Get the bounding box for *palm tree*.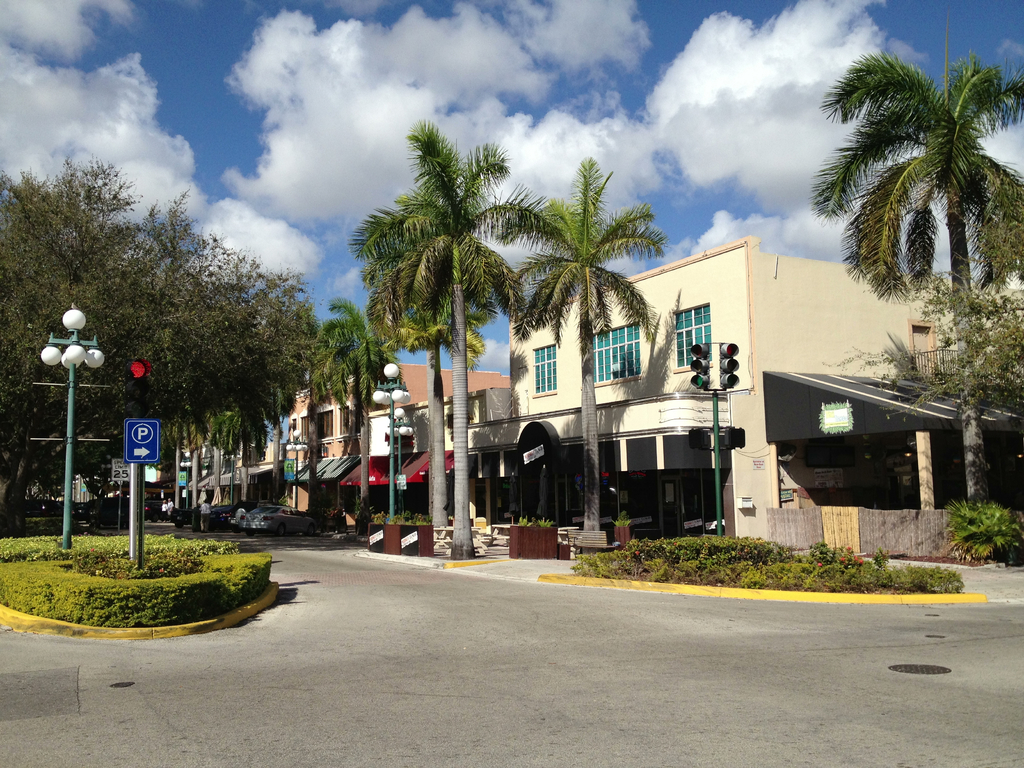
left=506, top=150, right=651, bottom=515.
